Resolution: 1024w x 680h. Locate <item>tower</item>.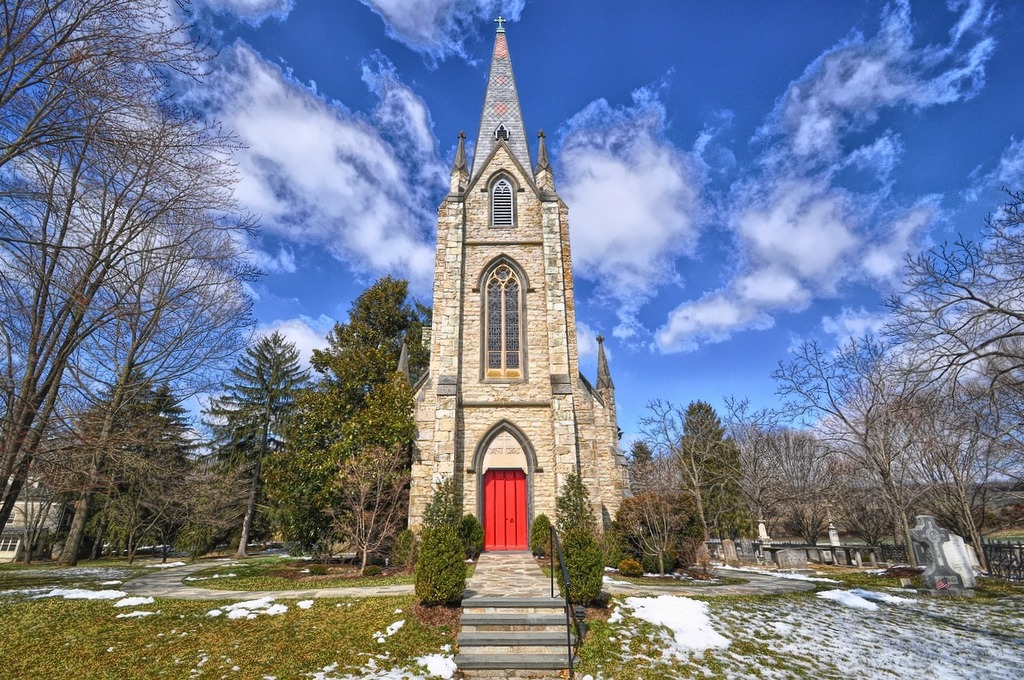
404,42,611,556.
